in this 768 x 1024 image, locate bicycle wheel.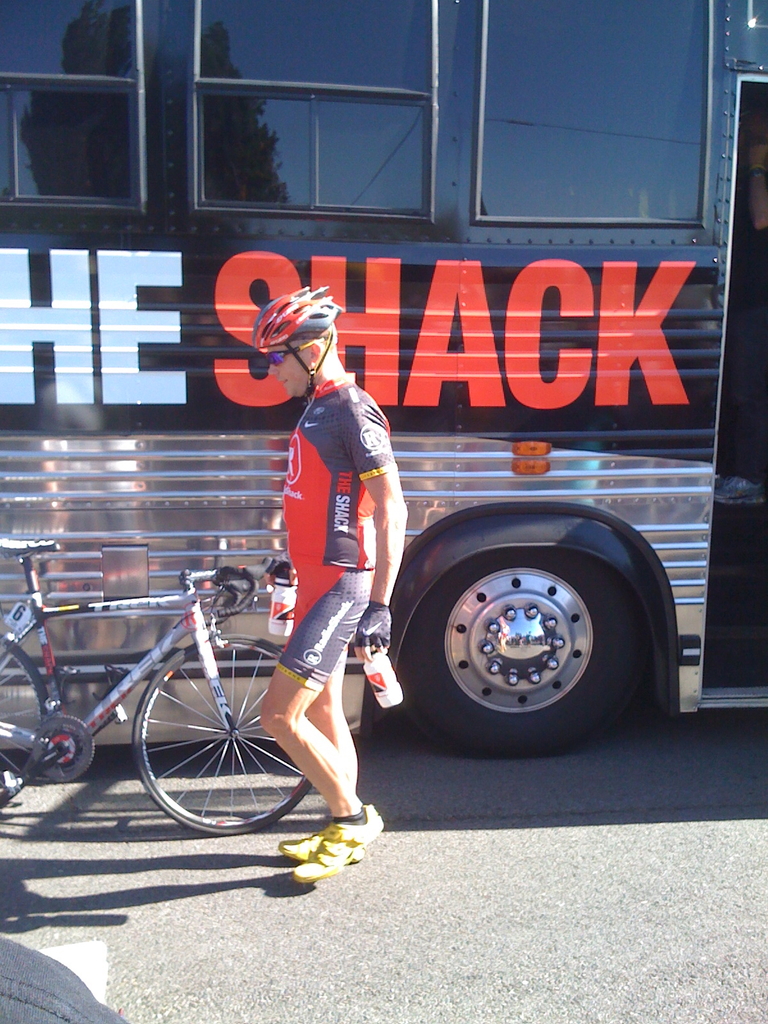
Bounding box: {"x1": 112, "y1": 653, "x2": 299, "y2": 833}.
